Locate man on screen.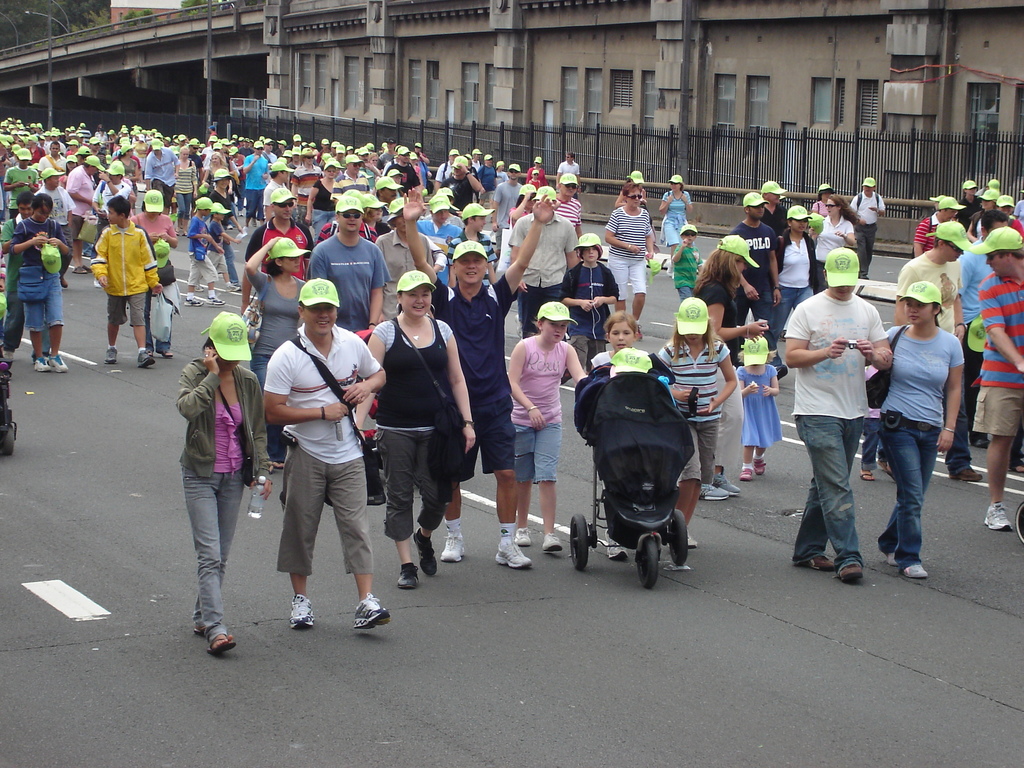
On screen at {"left": 558, "top": 154, "right": 584, "bottom": 192}.
